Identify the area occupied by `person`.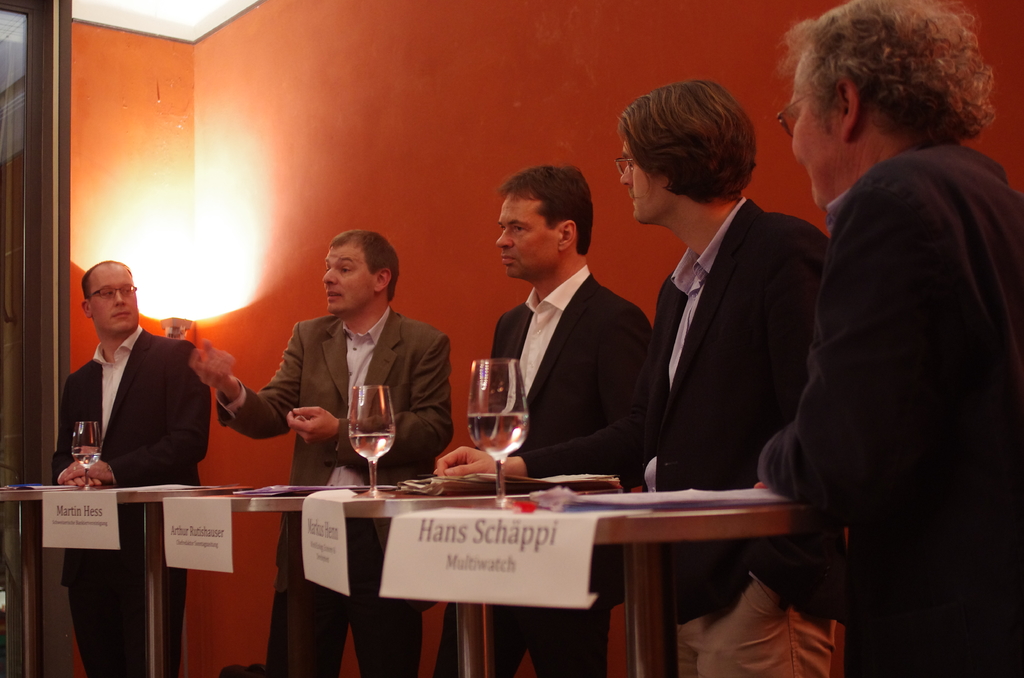
Area: bbox=(429, 160, 661, 677).
